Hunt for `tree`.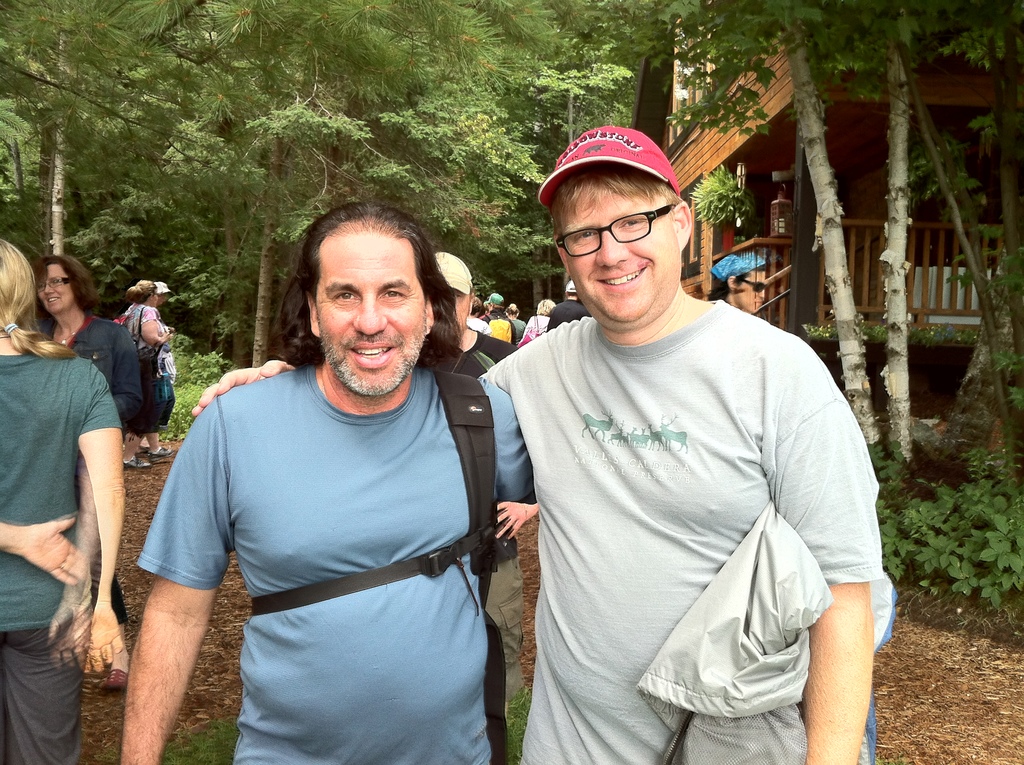
Hunted down at (x1=639, y1=0, x2=1023, y2=469).
